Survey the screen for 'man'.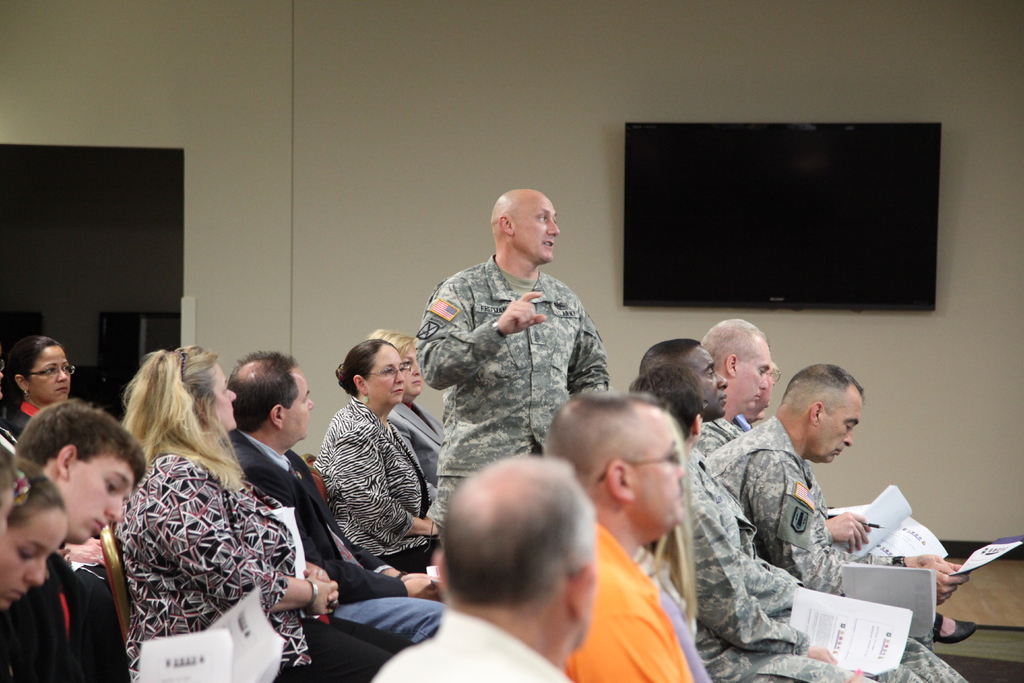
Survey found: x1=356 y1=447 x2=596 y2=682.
